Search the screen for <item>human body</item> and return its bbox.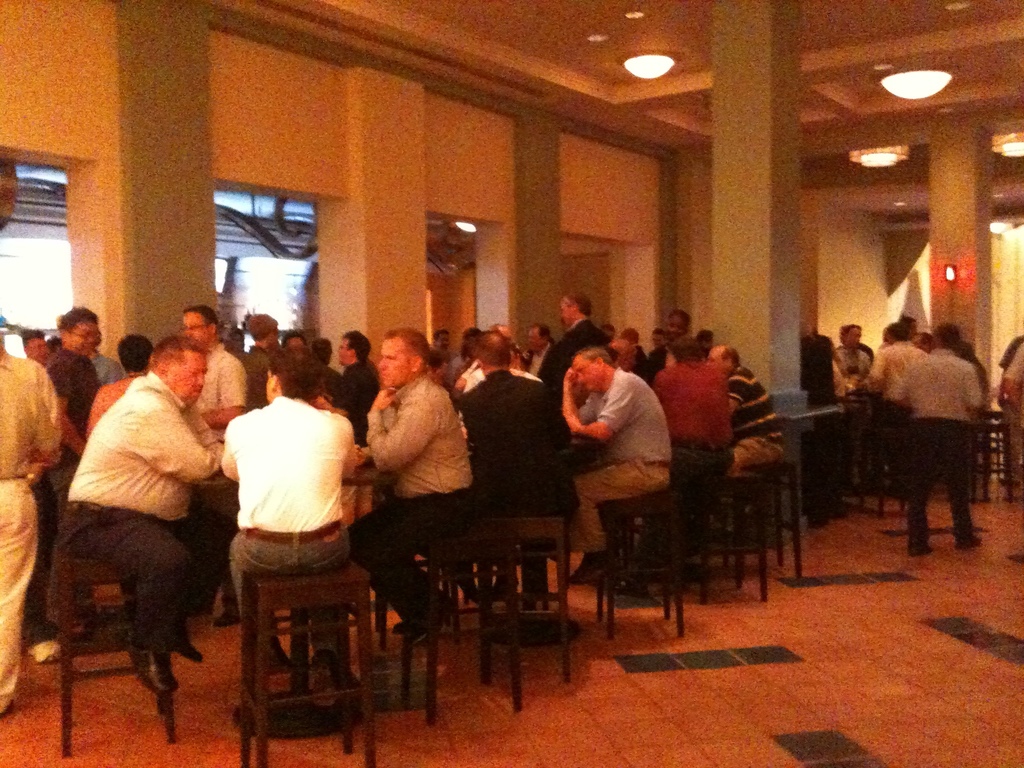
Found: BBox(521, 319, 573, 390).
